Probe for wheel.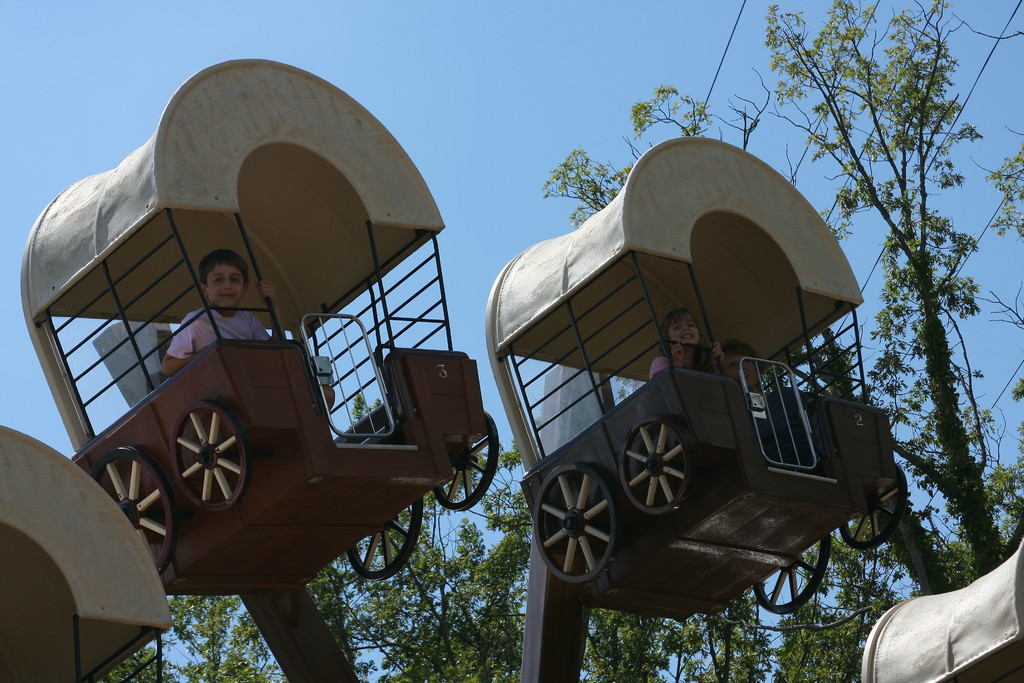
Probe result: {"left": 140, "top": 401, "right": 249, "bottom": 525}.
